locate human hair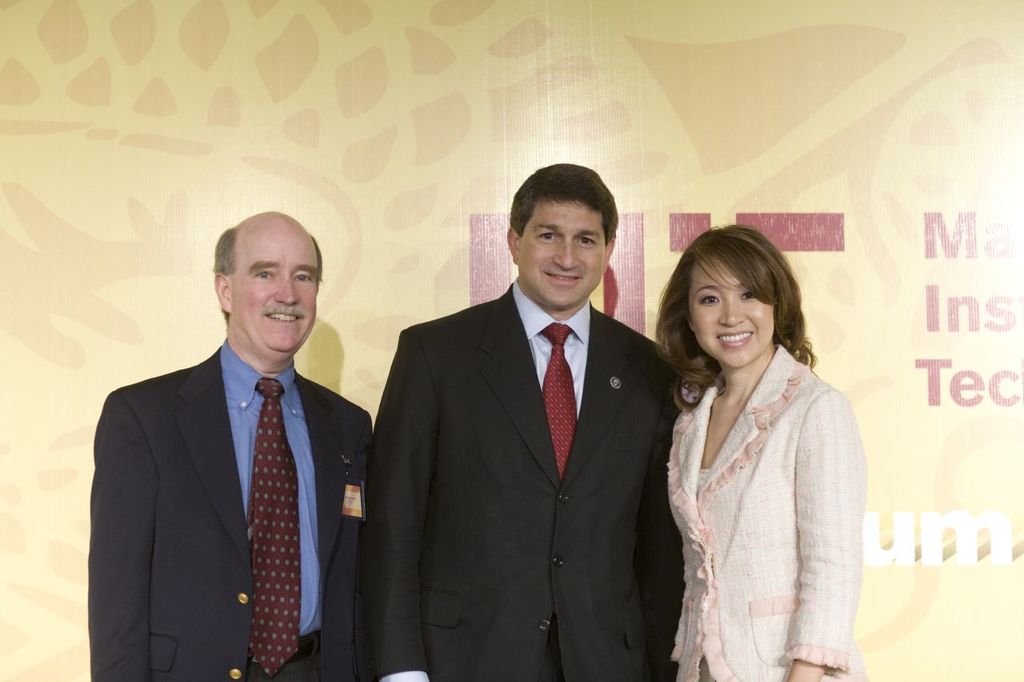
box(507, 161, 620, 245)
